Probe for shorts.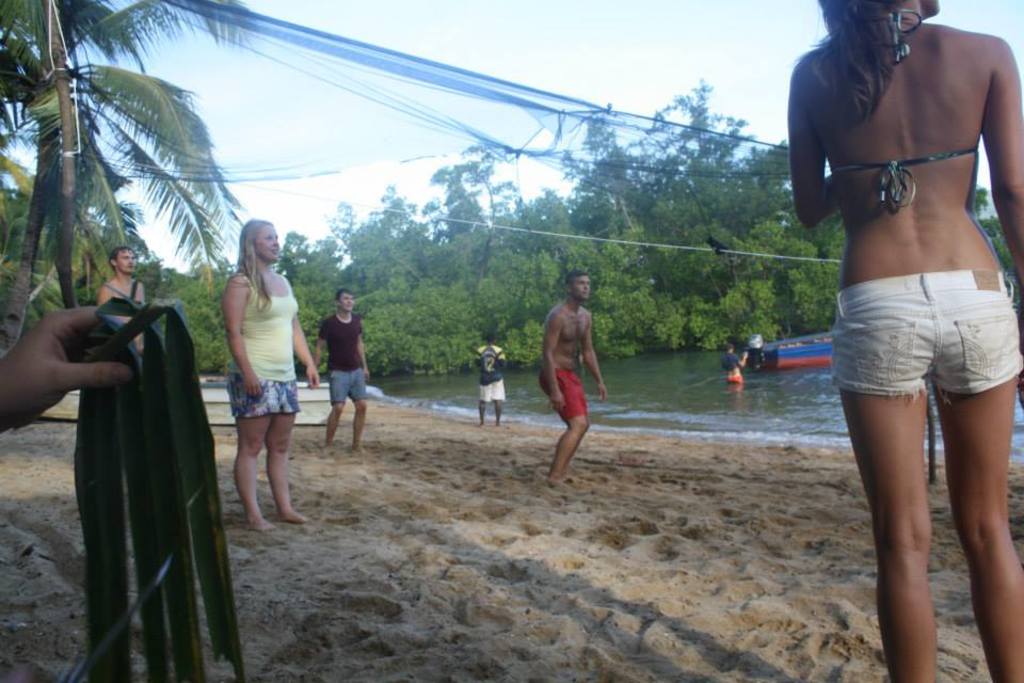
Probe result: [left=481, top=379, right=509, bottom=403].
